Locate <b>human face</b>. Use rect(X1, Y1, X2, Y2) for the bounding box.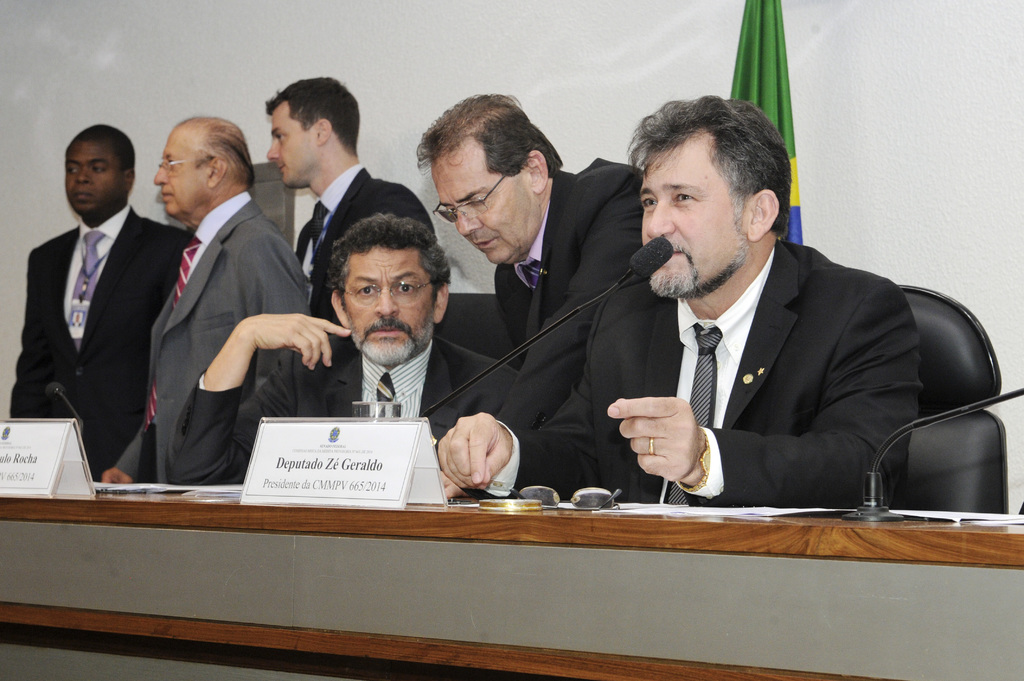
rect(639, 151, 732, 298).
